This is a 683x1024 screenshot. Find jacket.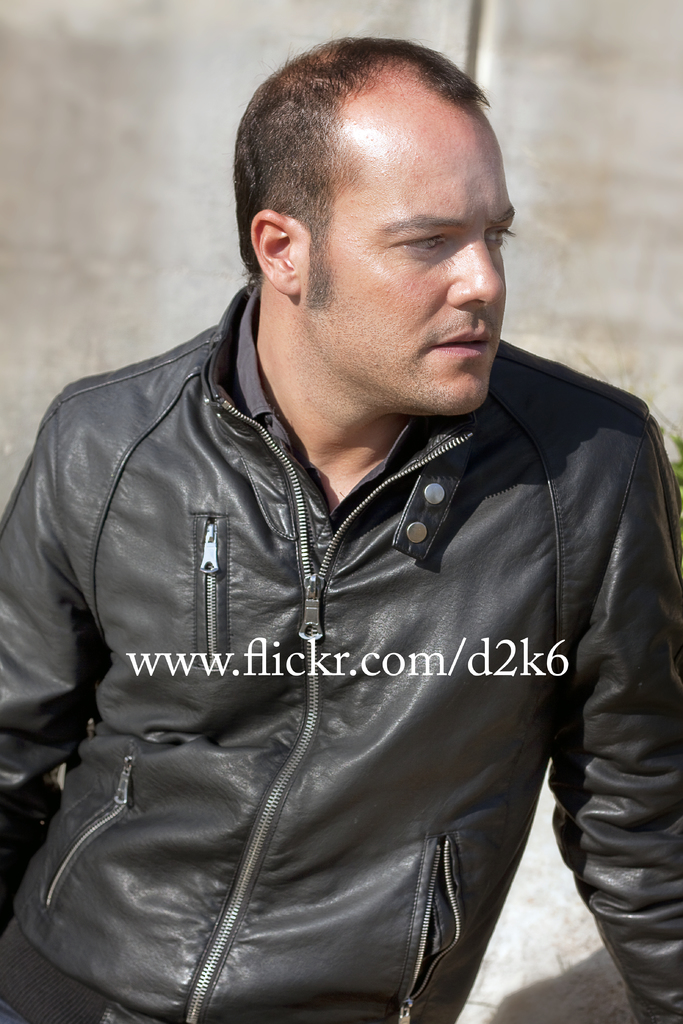
Bounding box: [0, 278, 682, 1023].
